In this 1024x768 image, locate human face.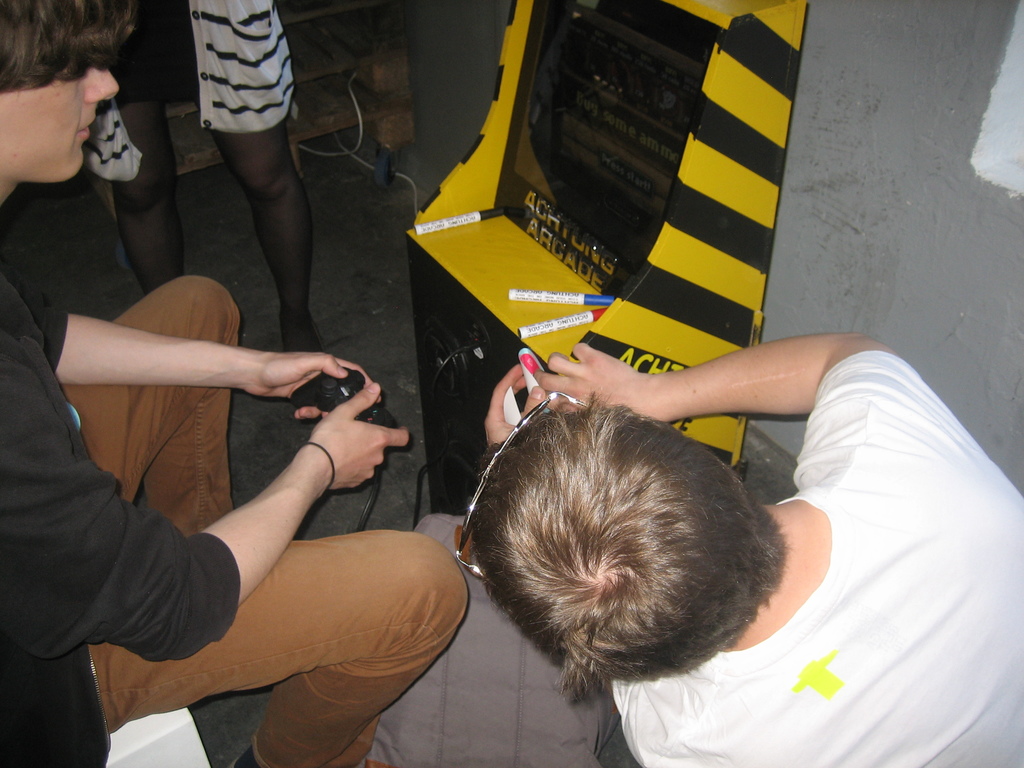
Bounding box: {"left": 0, "top": 68, "right": 116, "bottom": 183}.
